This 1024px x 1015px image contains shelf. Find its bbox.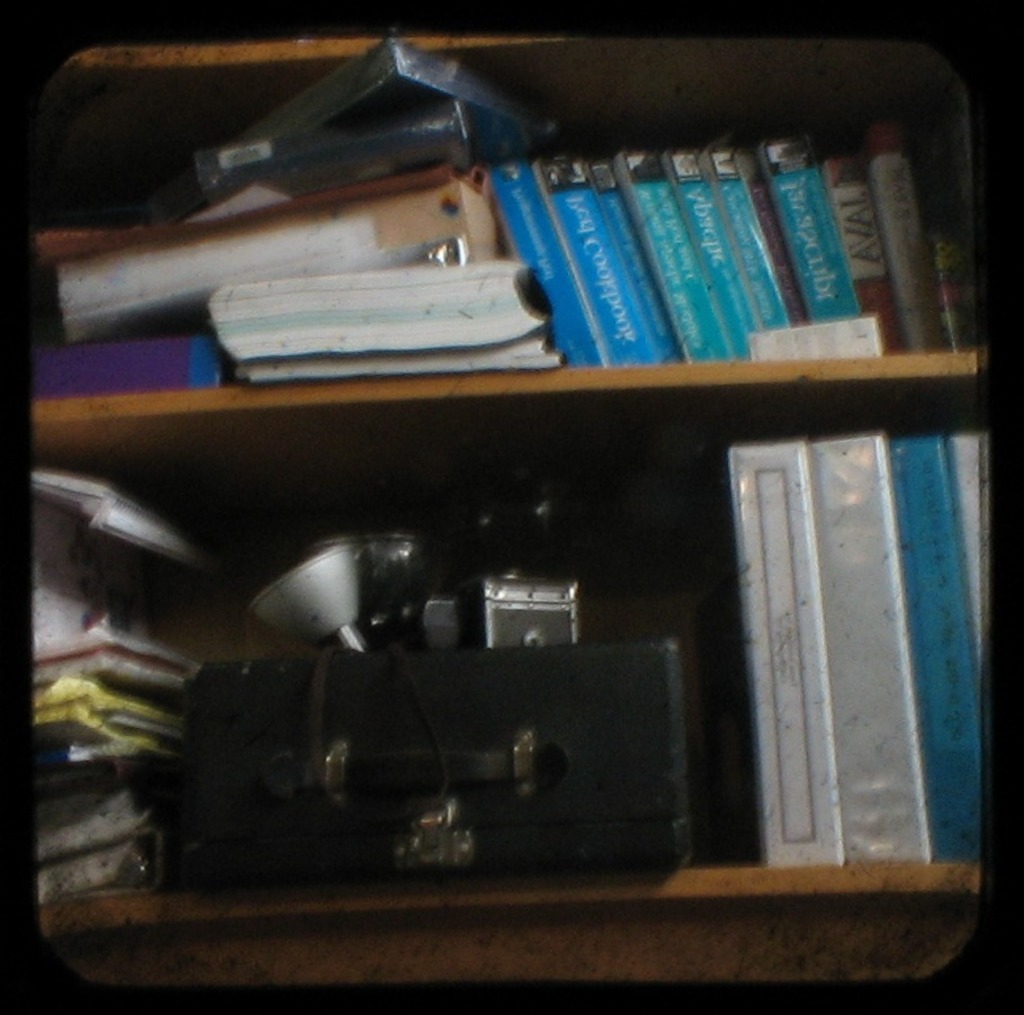
[left=29, top=16, right=998, bottom=1009].
